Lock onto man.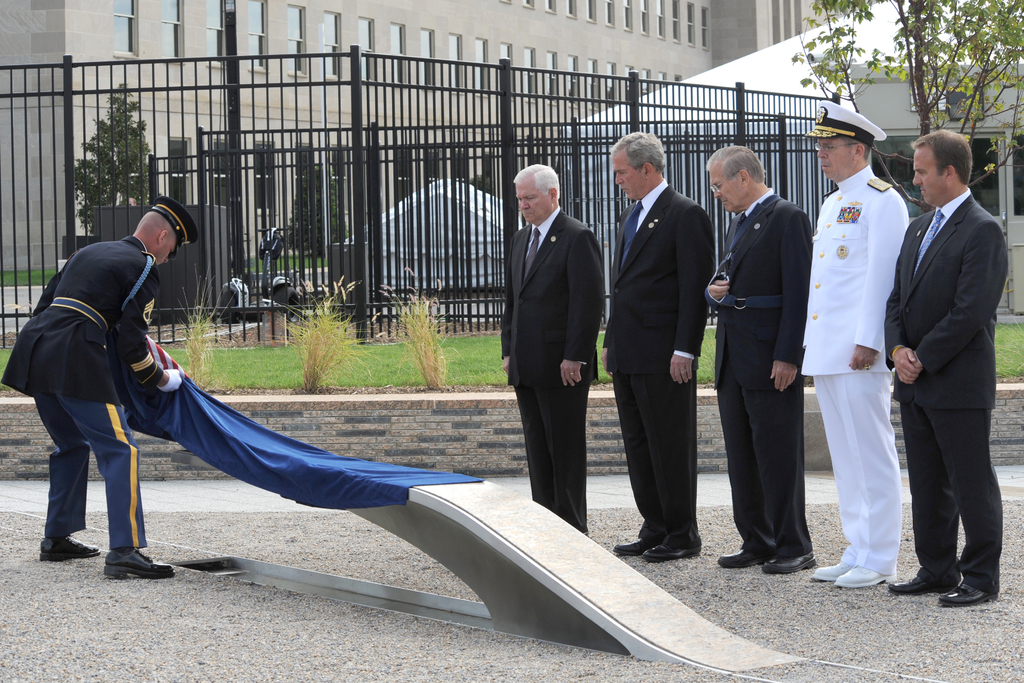
Locked: [x1=0, y1=194, x2=191, y2=584].
